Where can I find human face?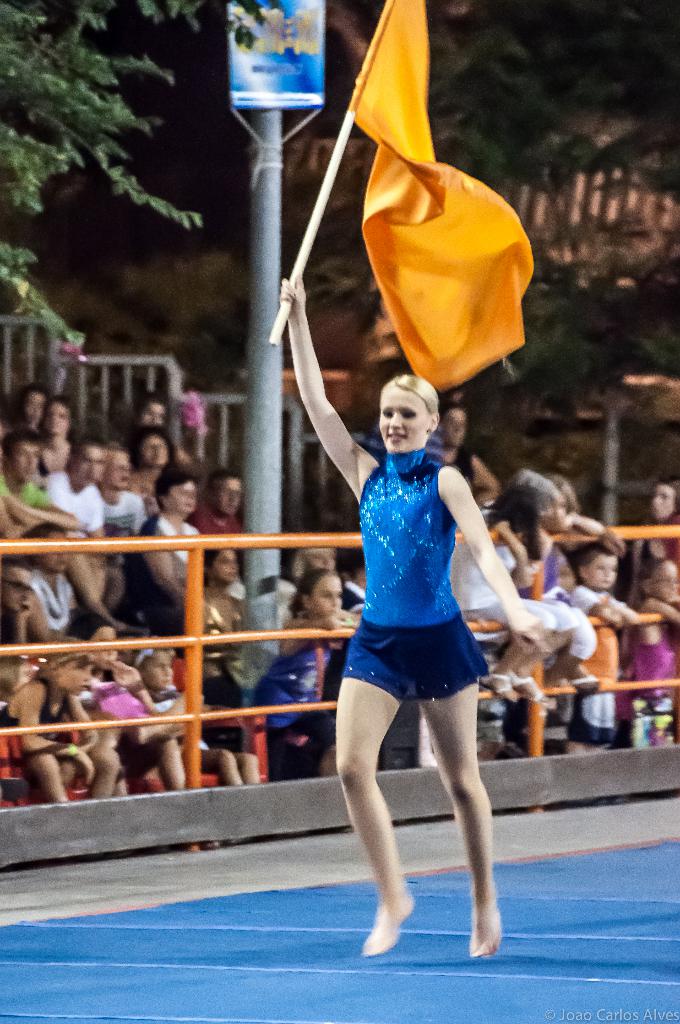
You can find it at [left=209, top=552, right=240, bottom=588].
